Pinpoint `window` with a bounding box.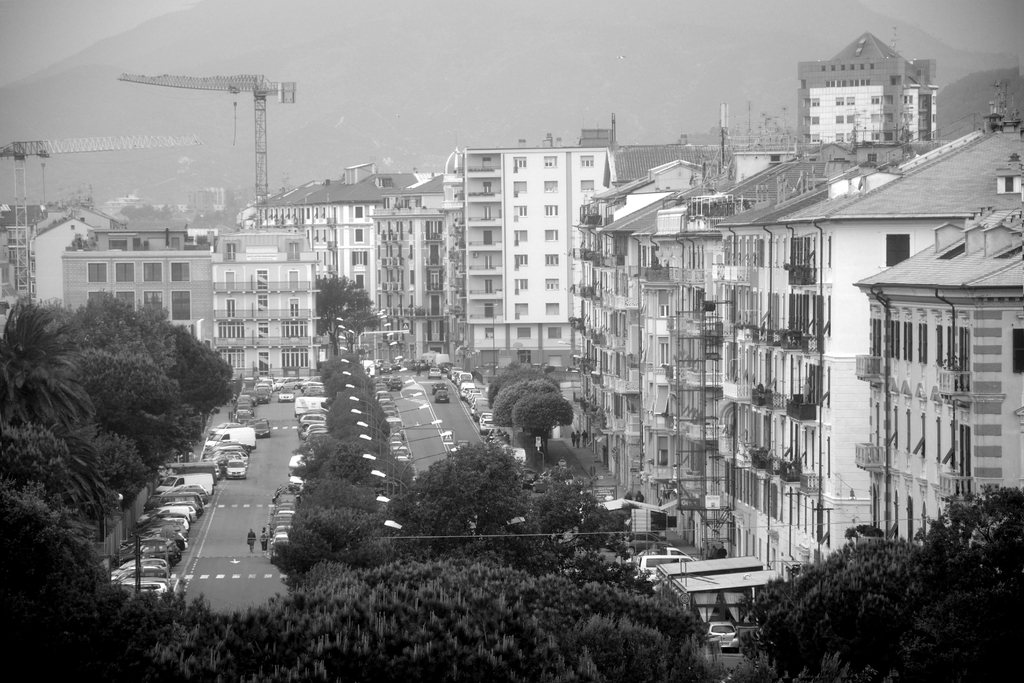
[x1=543, y1=329, x2=562, y2=342].
